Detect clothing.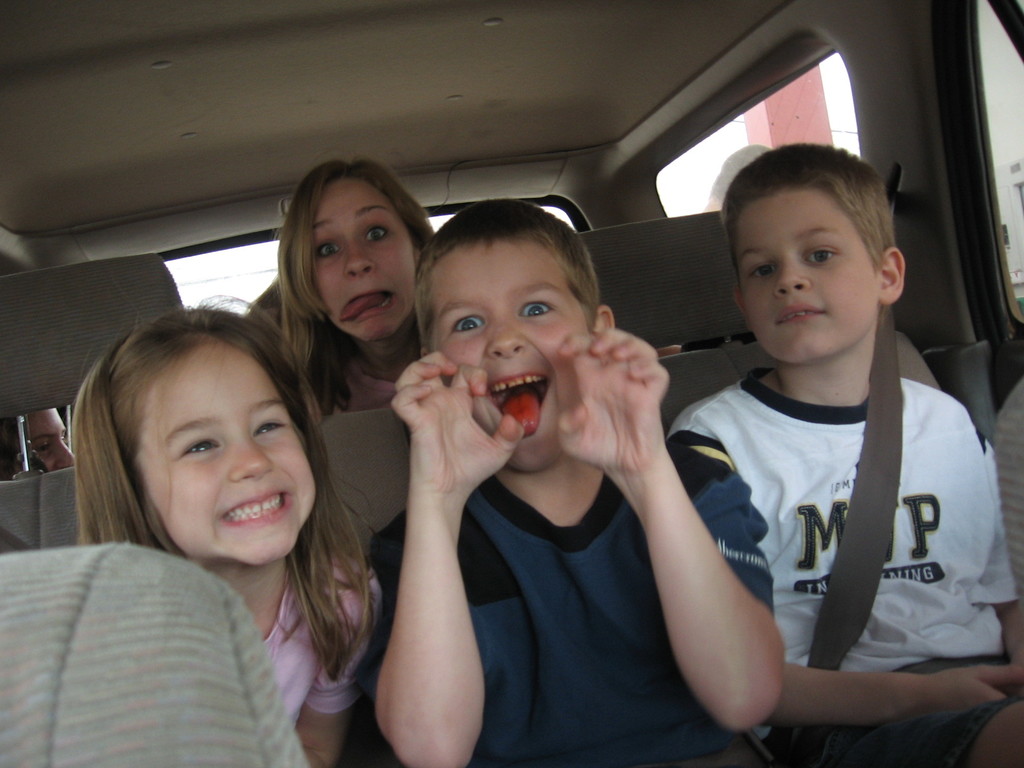
Detected at {"left": 258, "top": 548, "right": 385, "bottom": 730}.
